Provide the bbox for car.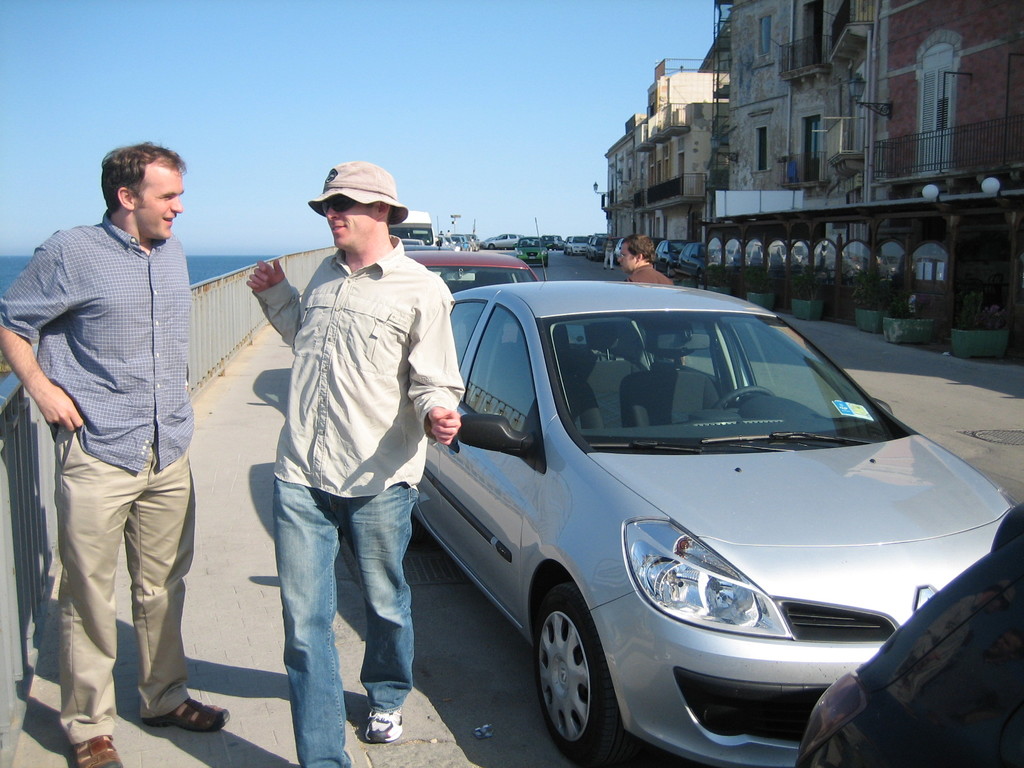
(409,252,536,298).
